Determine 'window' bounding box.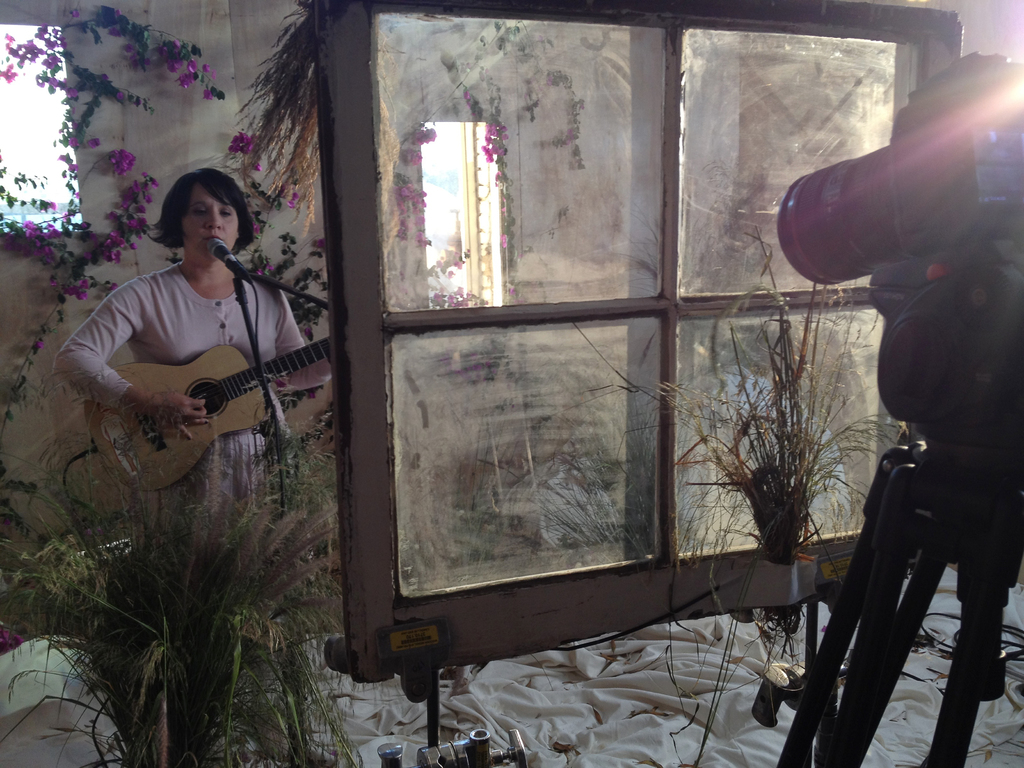
Determined: 306:0:964:682.
